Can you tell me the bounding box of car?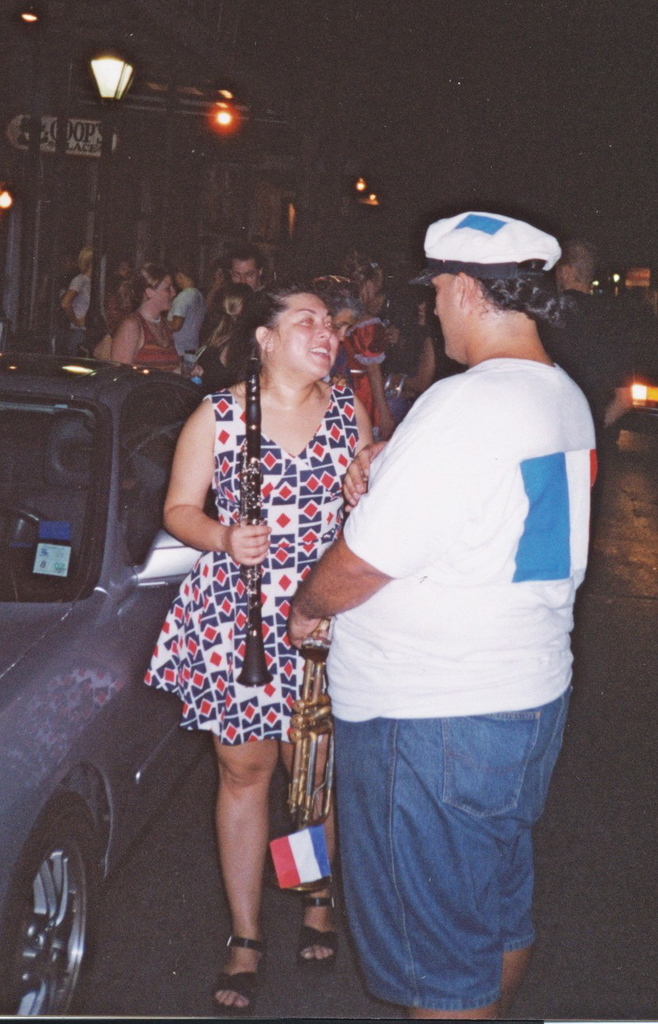
{"left": 315, "top": 271, "right": 438, "bottom": 430}.
